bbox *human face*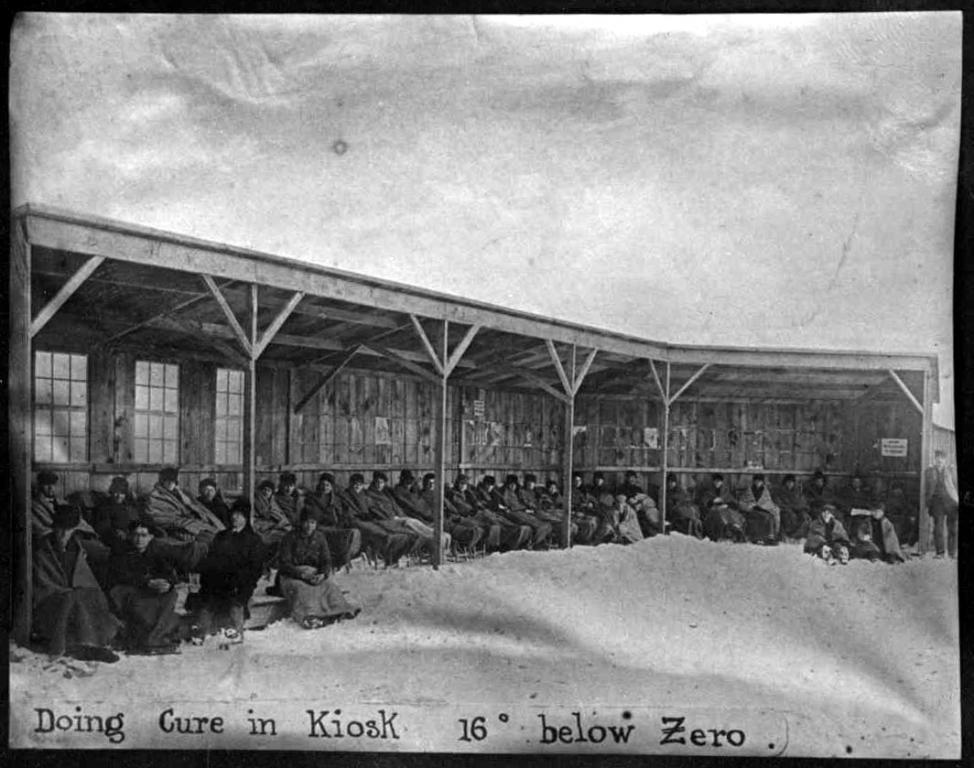
[373,475,384,489]
